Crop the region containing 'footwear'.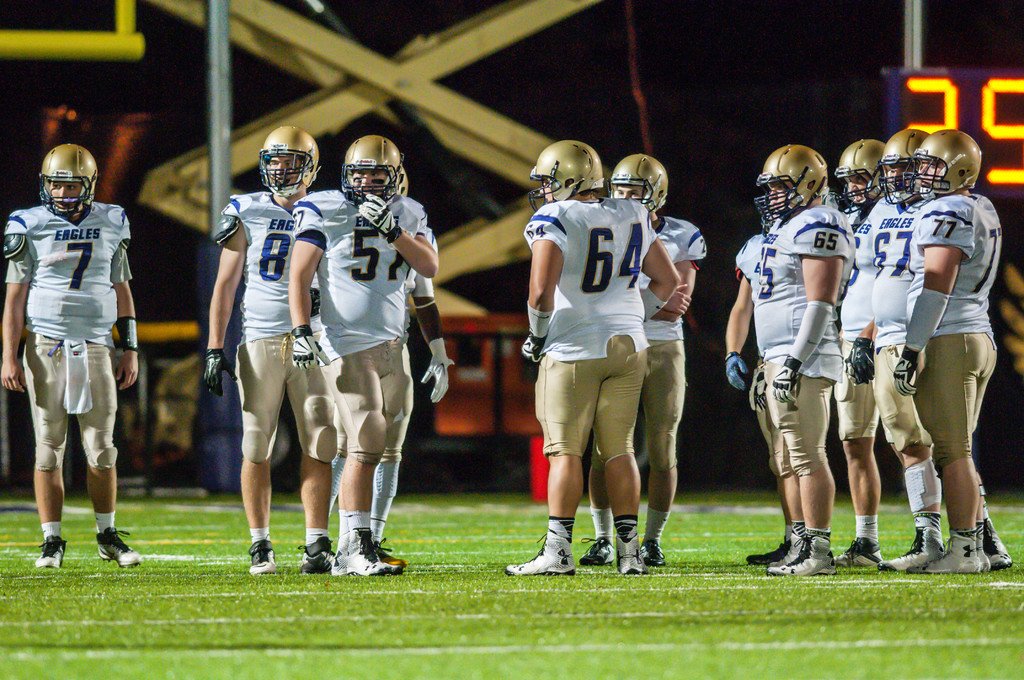
Crop region: box=[507, 535, 577, 576].
